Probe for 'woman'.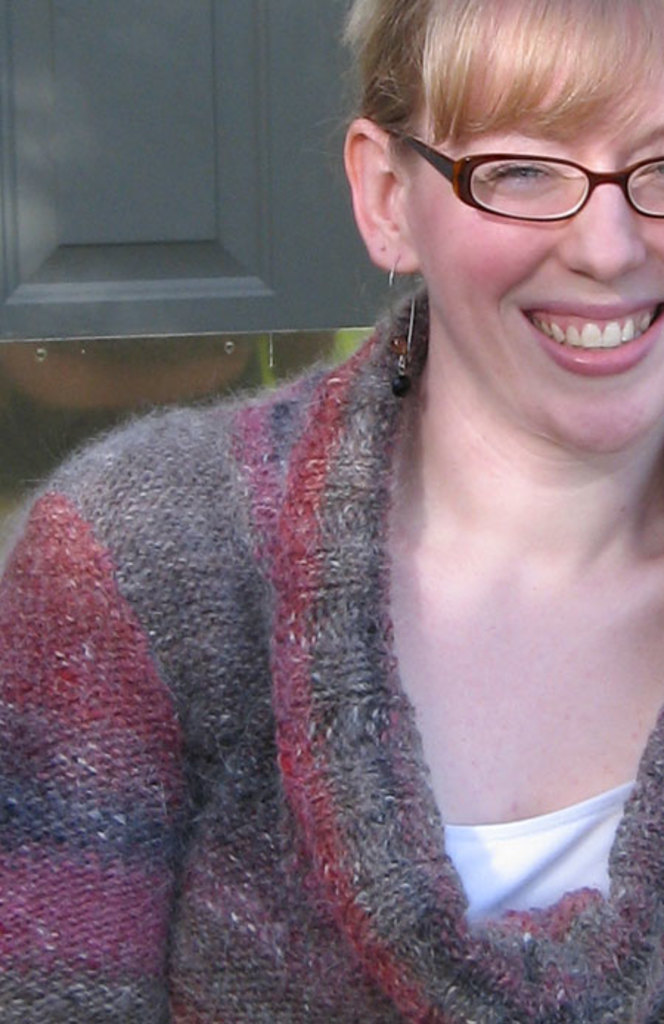
Probe result: (x1=47, y1=4, x2=663, y2=965).
